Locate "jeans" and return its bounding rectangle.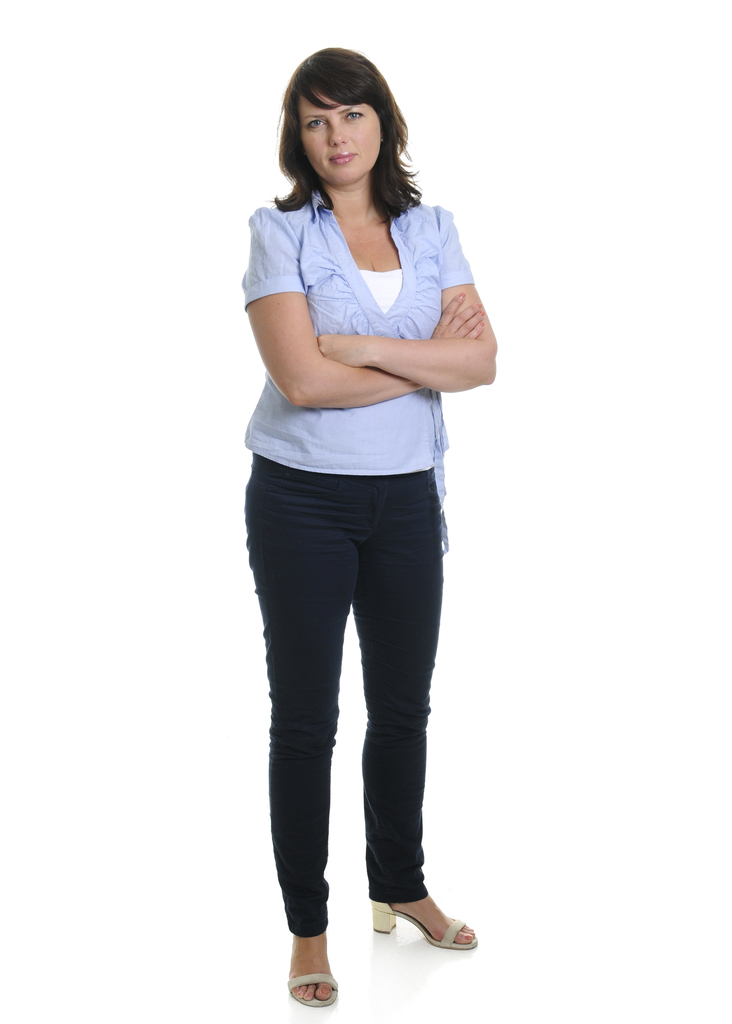
(243, 445, 463, 968).
